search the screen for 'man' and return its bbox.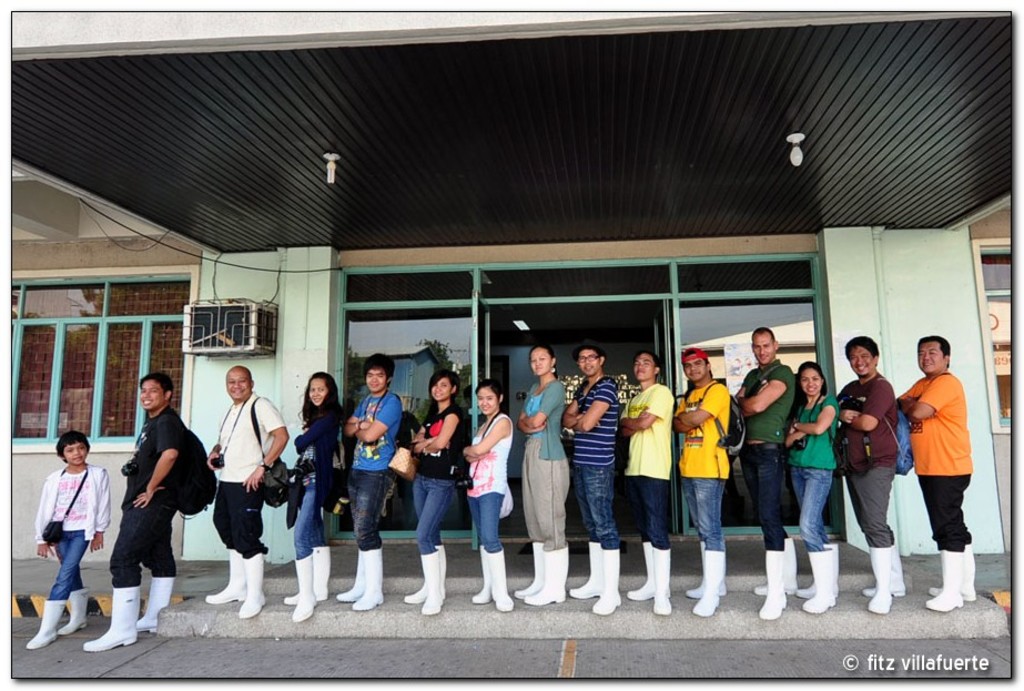
Found: (566, 342, 621, 617).
